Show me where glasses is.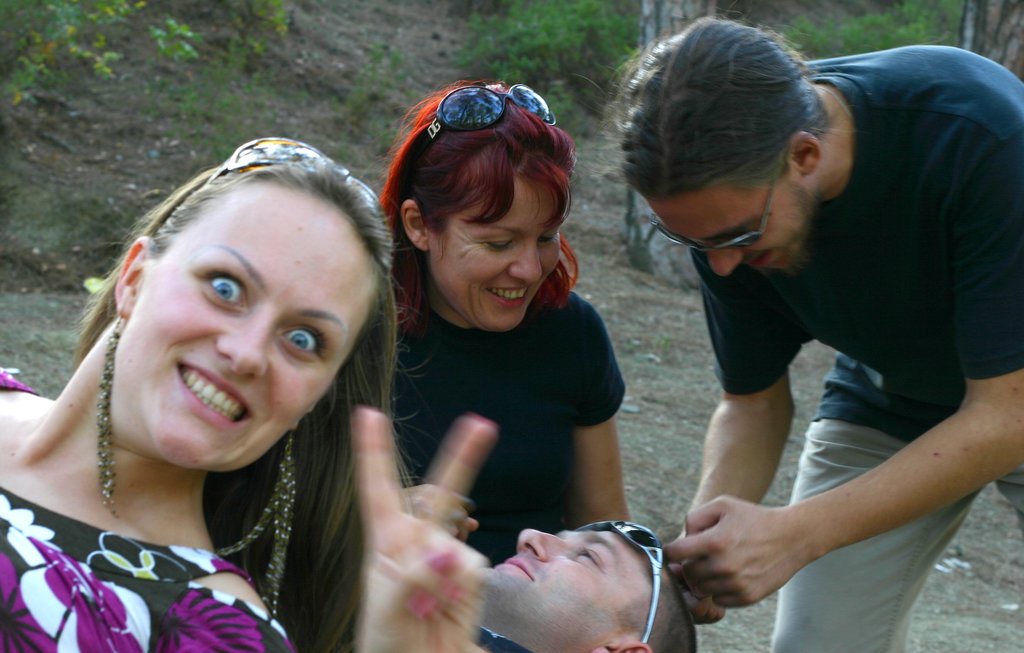
glasses is at [642, 130, 825, 246].
